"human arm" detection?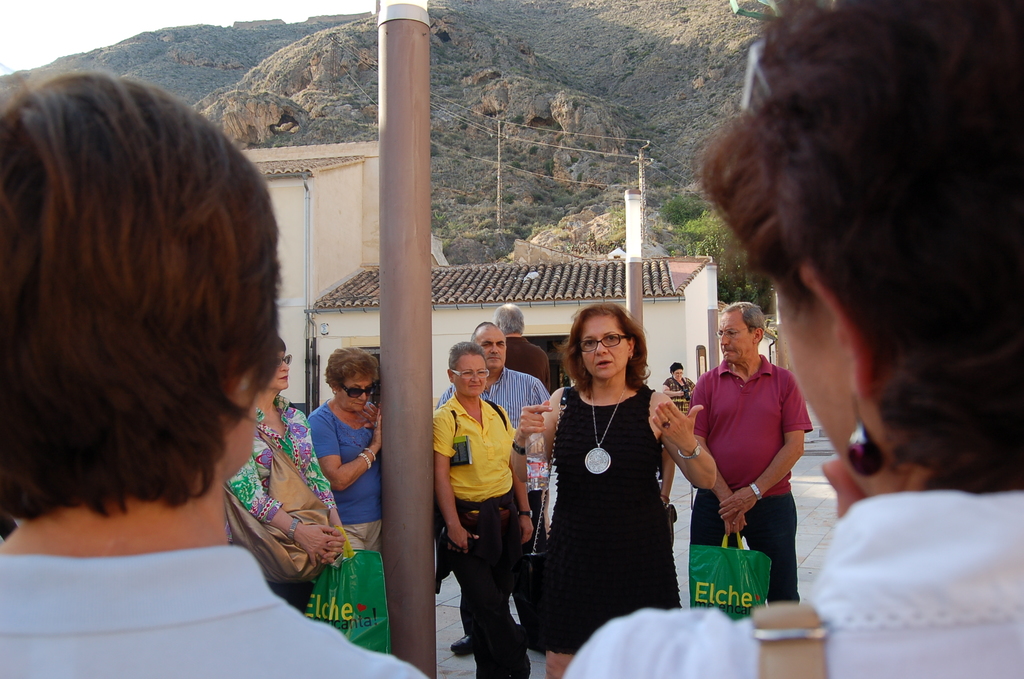
[432, 416, 470, 555]
